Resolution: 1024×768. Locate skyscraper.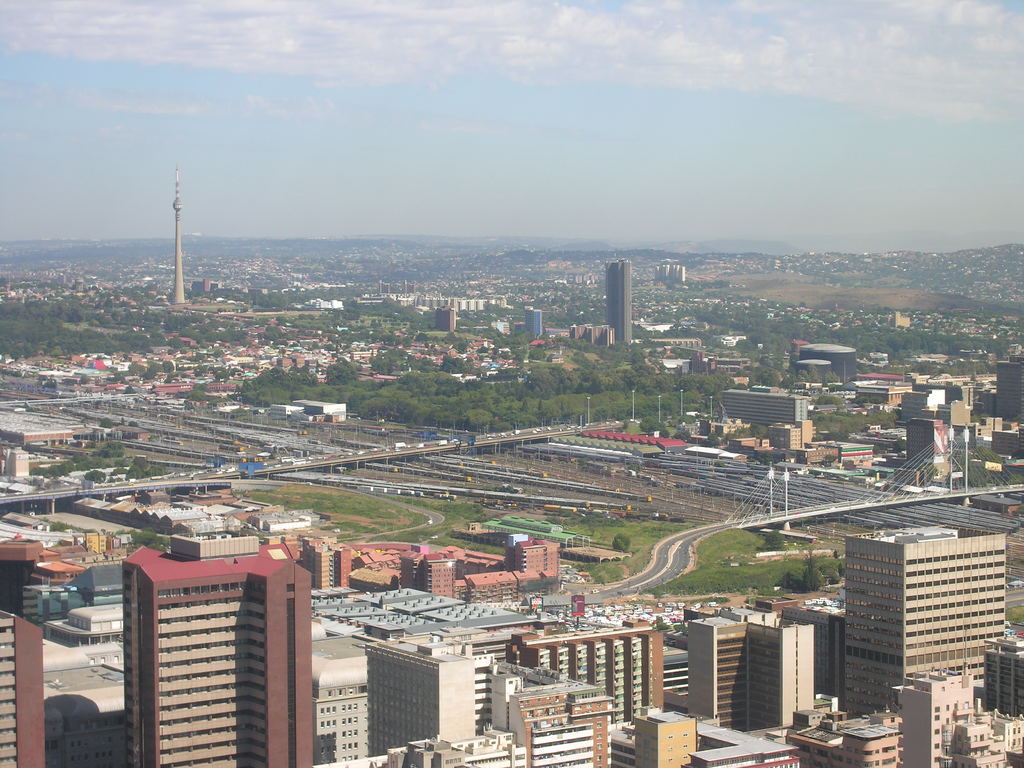
[116,529,324,767].
